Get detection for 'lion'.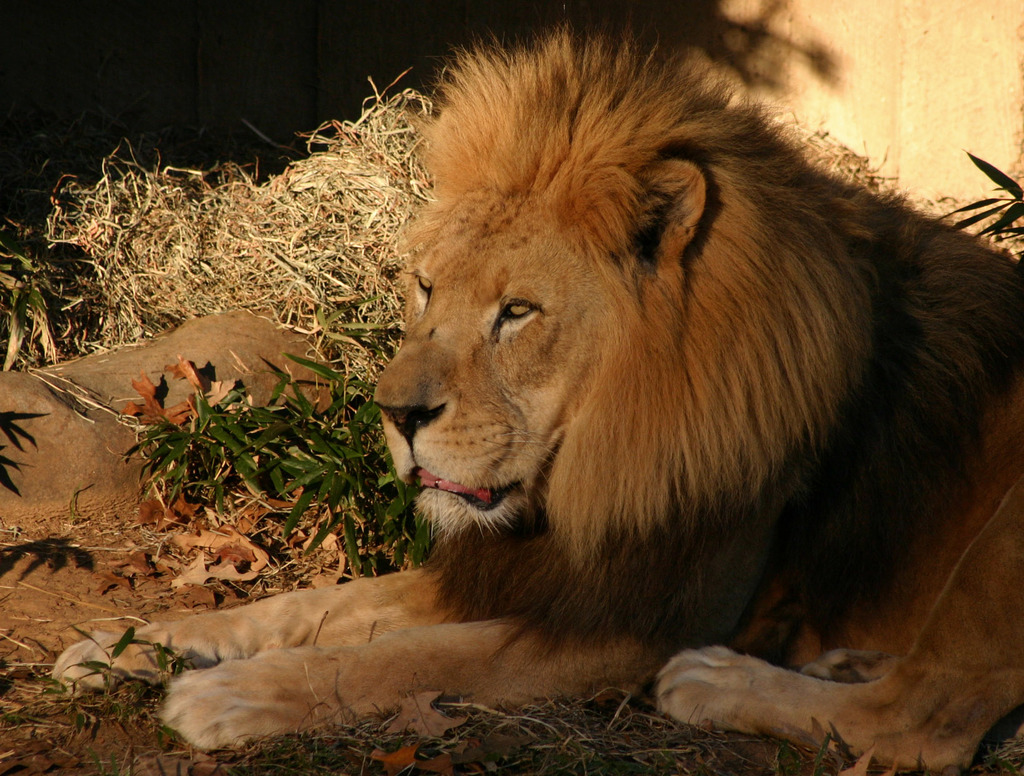
Detection: [53,11,1023,775].
